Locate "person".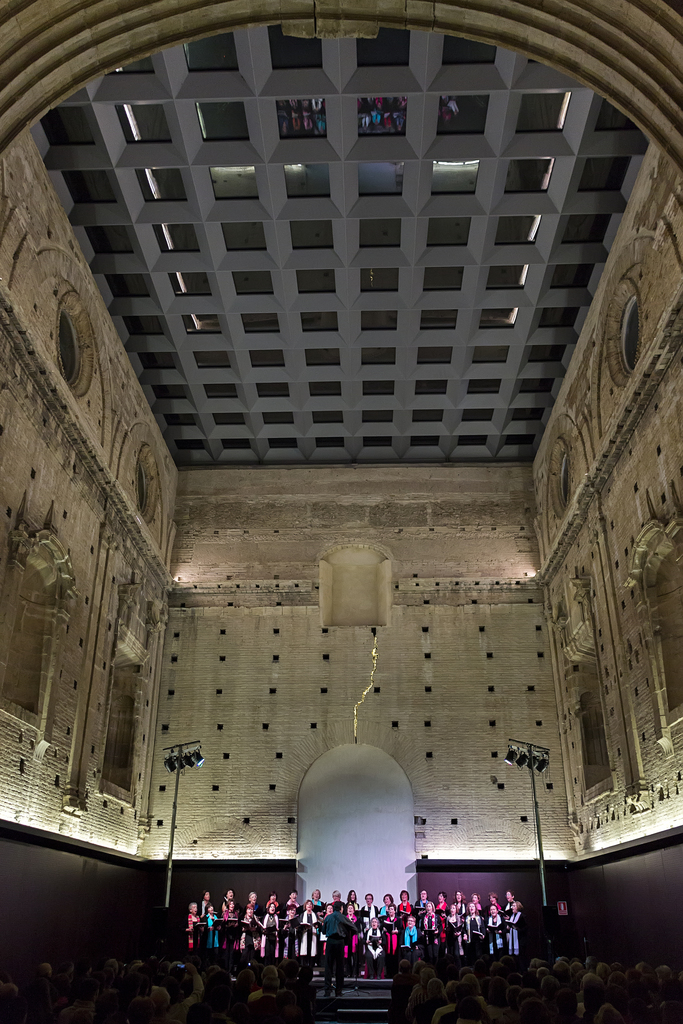
Bounding box: l=261, t=890, r=282, b=916.
